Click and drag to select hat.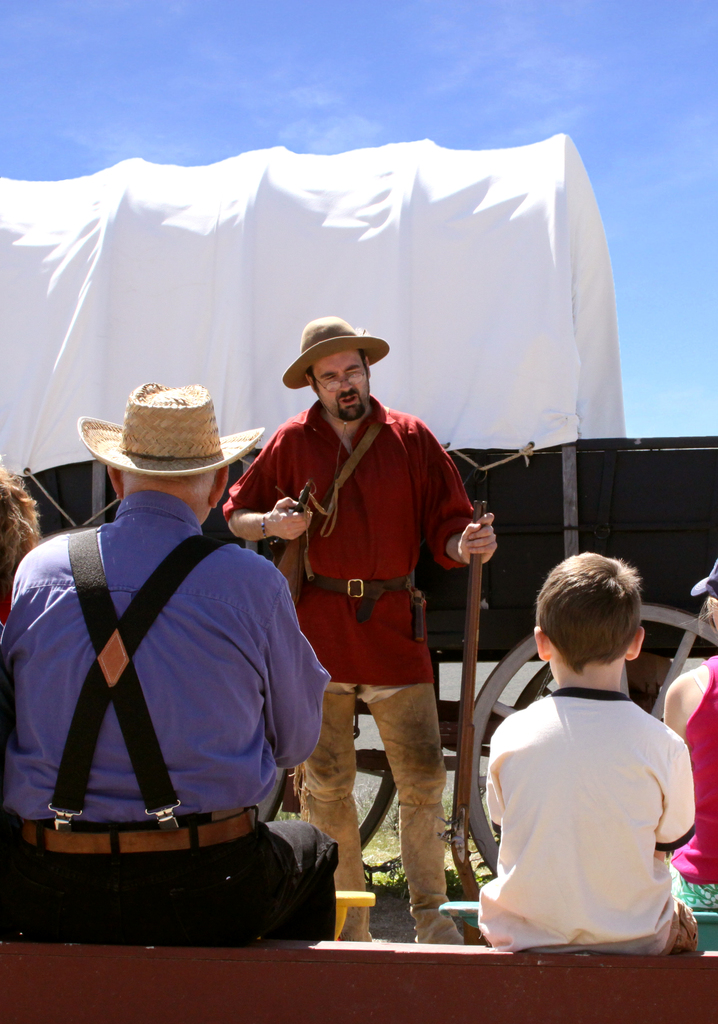
Selection: 79 384 263 479.
